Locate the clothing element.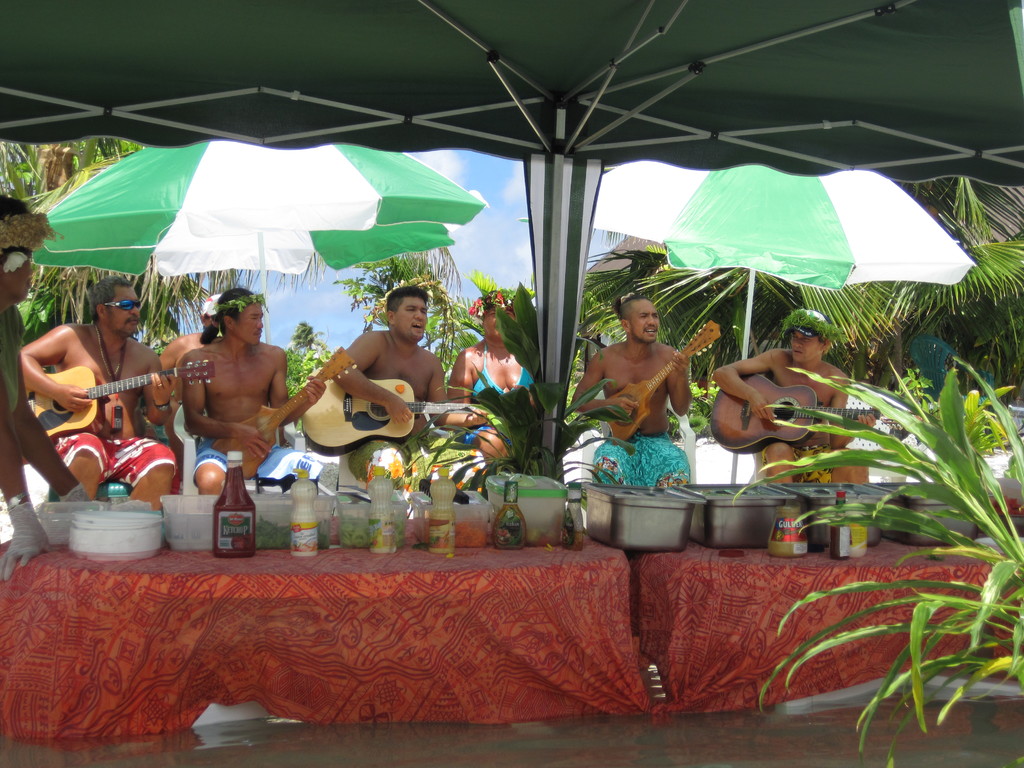
Element bbox: left=464, top=341, right=530, bottom=463.
